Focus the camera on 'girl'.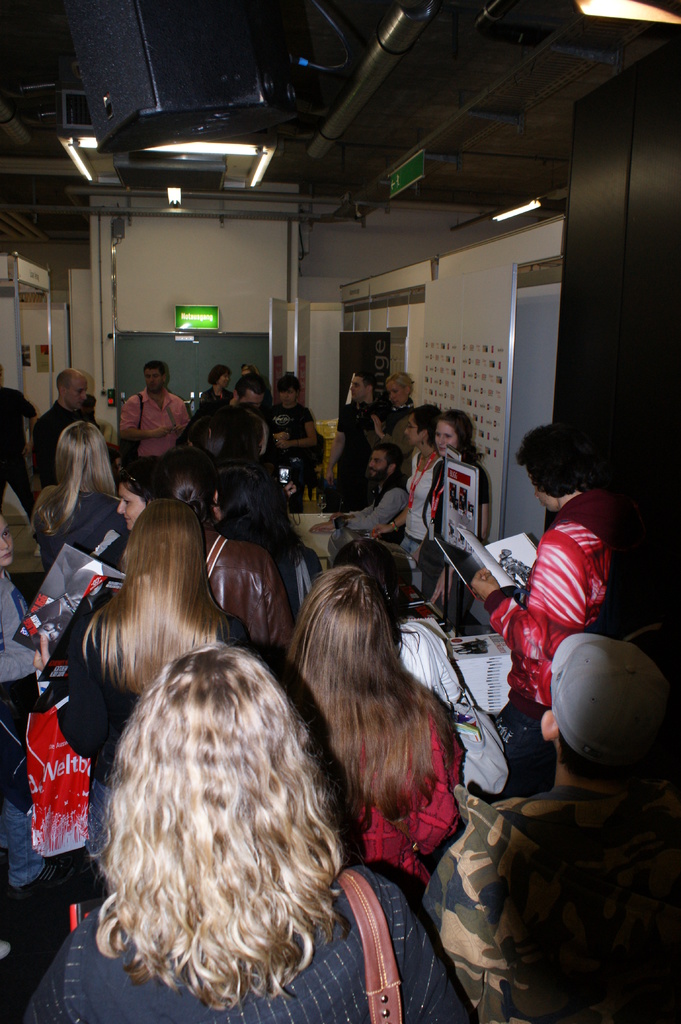
Focus region: bbox(156, 443, 289, 675).
